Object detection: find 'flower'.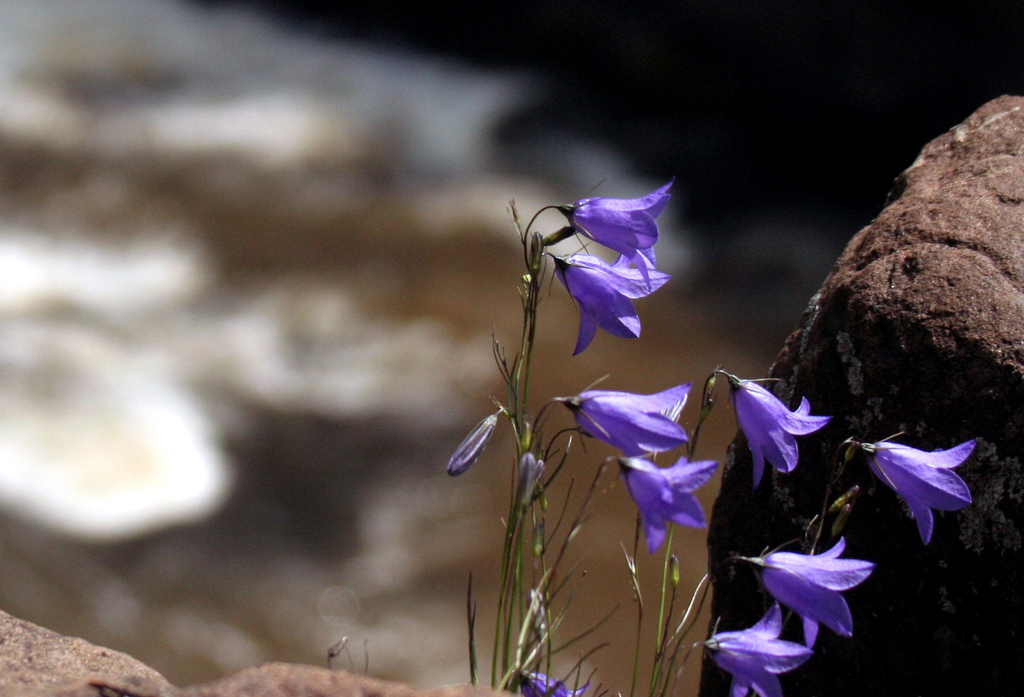
<region>696, 600, 814, 696</region>.
